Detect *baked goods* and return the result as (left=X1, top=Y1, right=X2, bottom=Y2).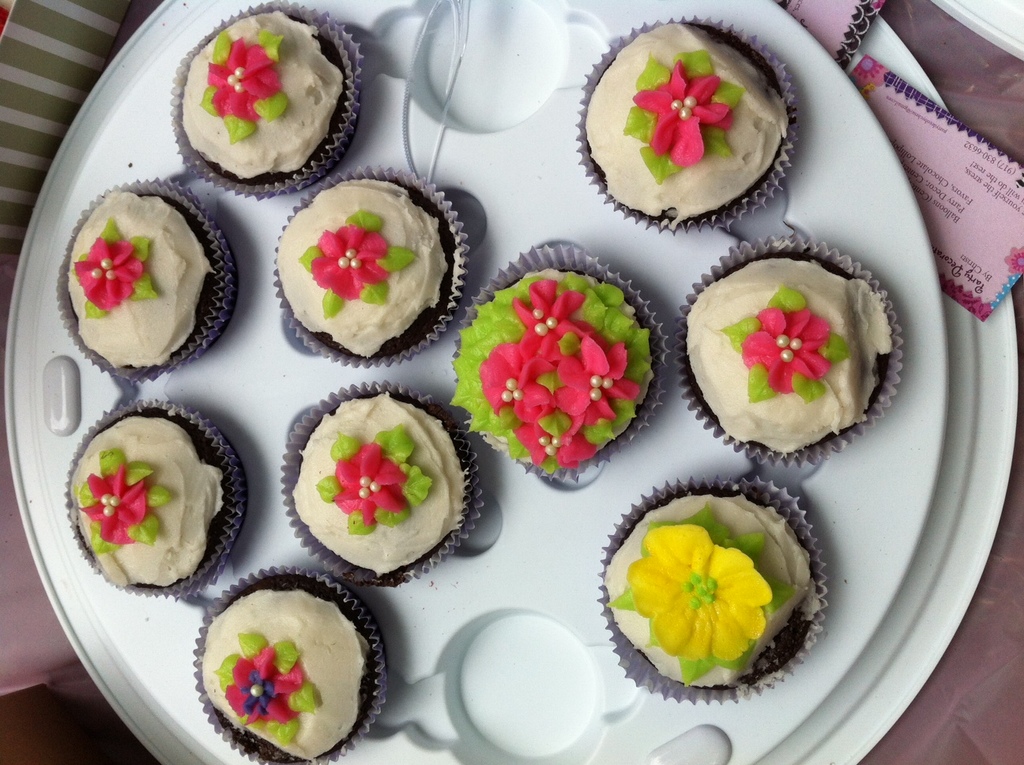
(left=582, top=19, right=793, bottom=230).
